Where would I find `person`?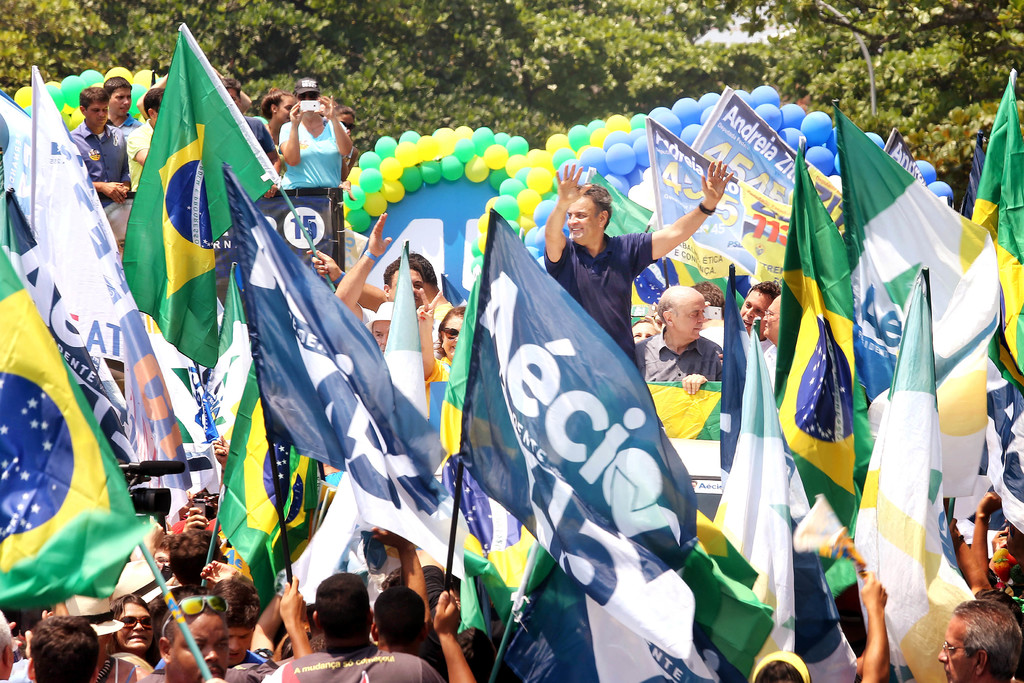
At x1=415, y1=288, x2=467, y2=418.
